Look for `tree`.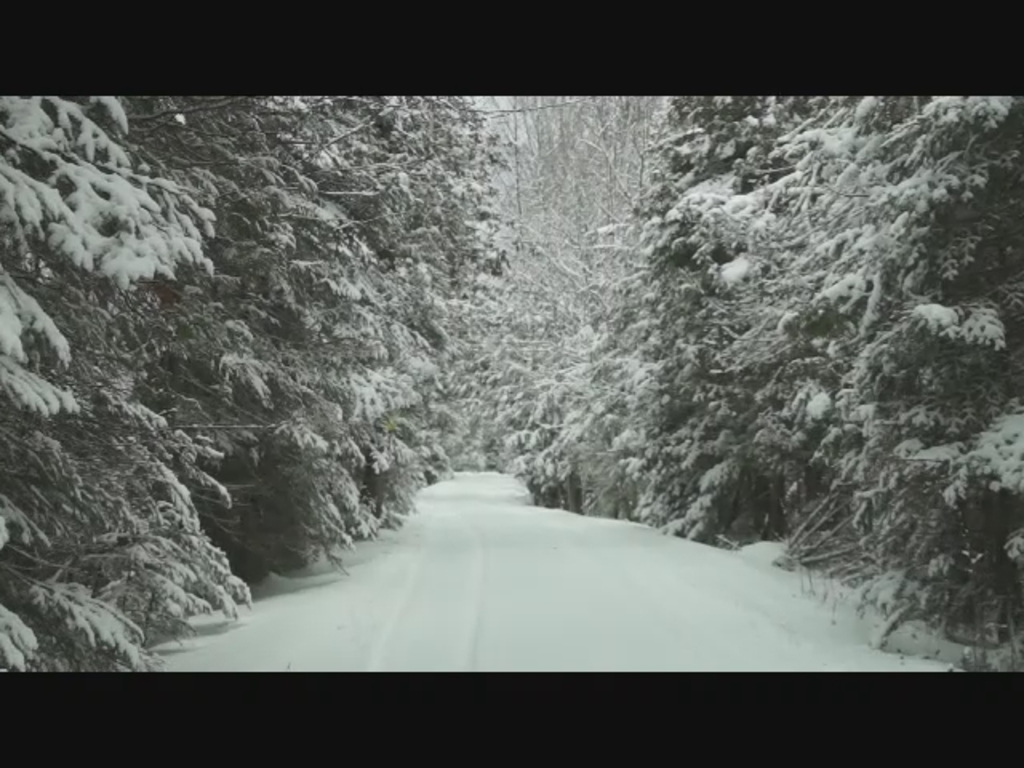
Found: crop(0, 96, 250, 677).
